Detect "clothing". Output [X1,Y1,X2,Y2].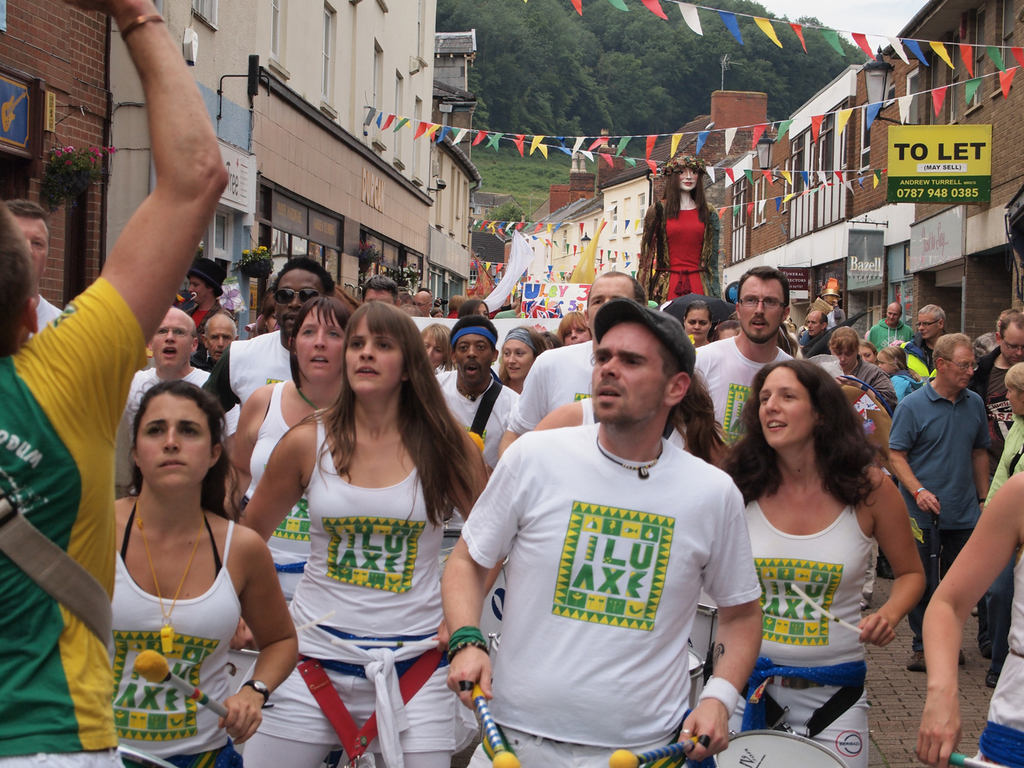
[863,320,922,357].
